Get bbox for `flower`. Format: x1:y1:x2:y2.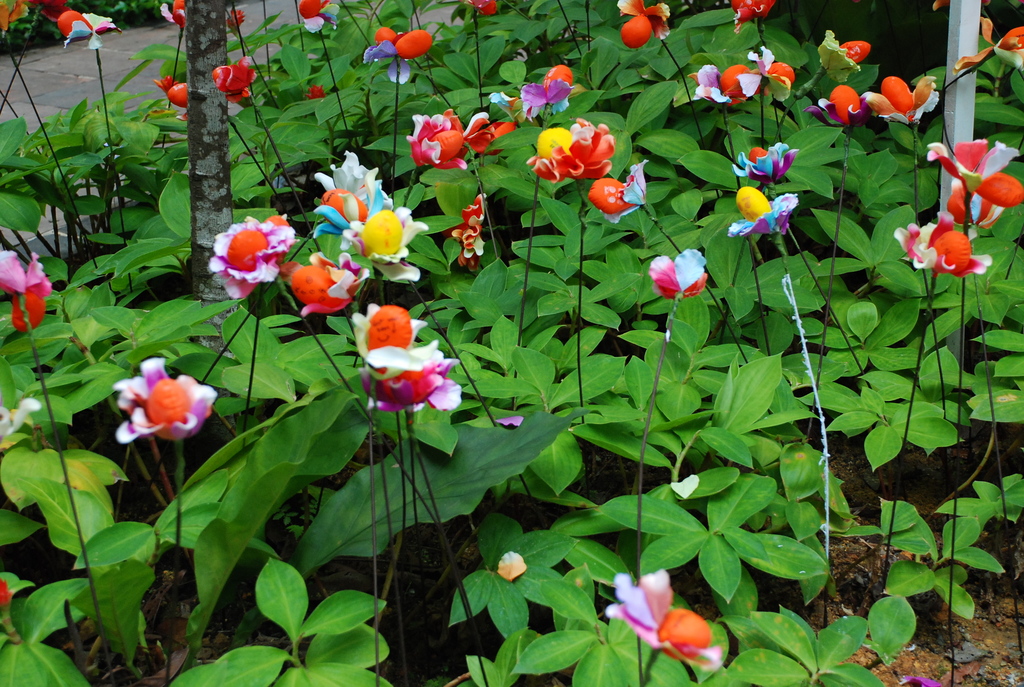
588:159:650:221.
